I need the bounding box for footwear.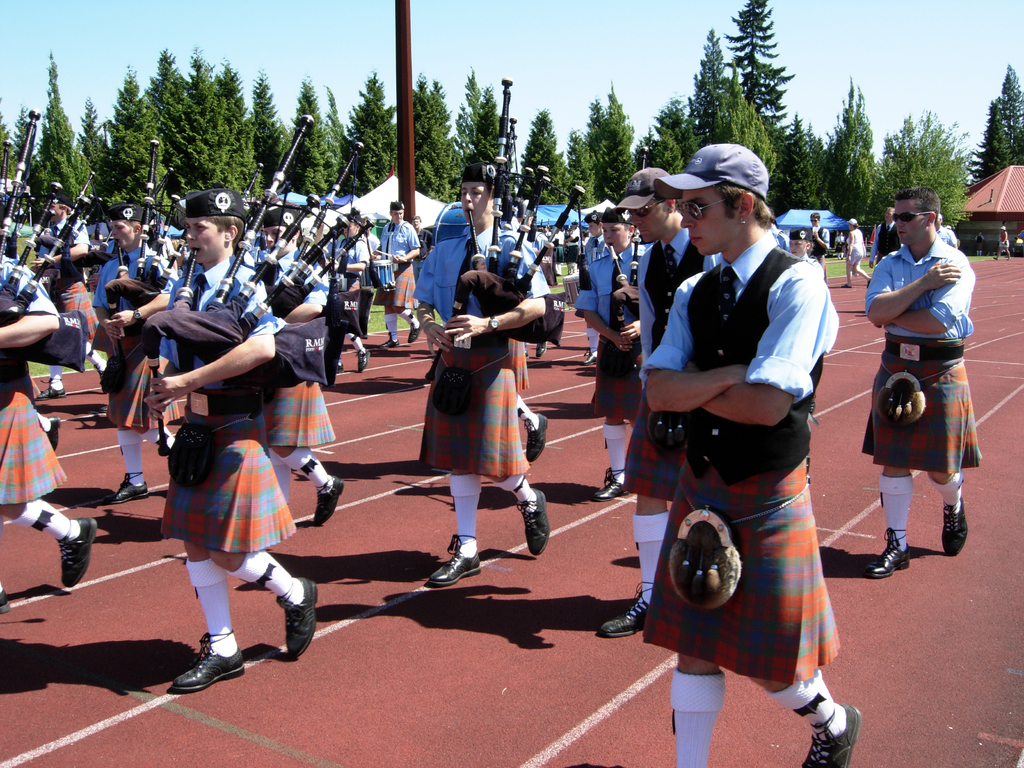
Here it is: select_region(536, 336, 548, 356).
